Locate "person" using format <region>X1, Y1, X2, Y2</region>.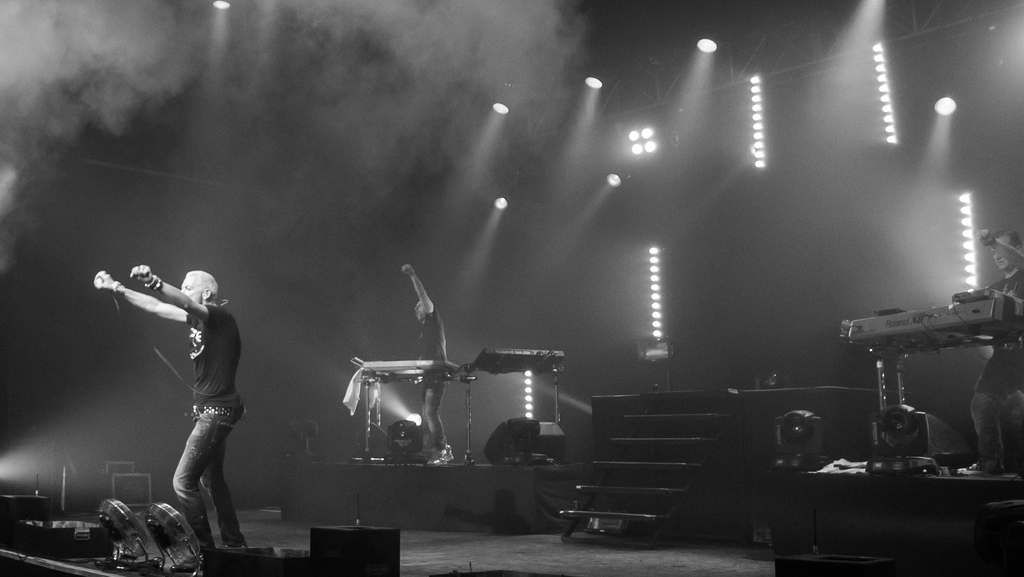
<region>118, 240, 253, 557</region>.
